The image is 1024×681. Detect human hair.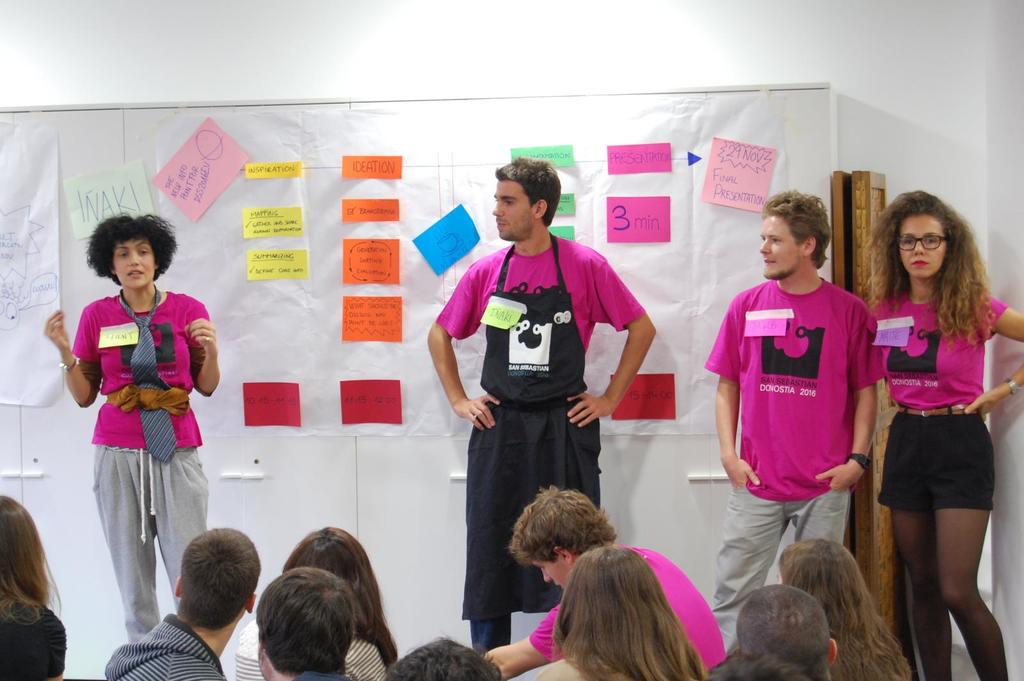
Detection: region(253, 565, 360, 680).
